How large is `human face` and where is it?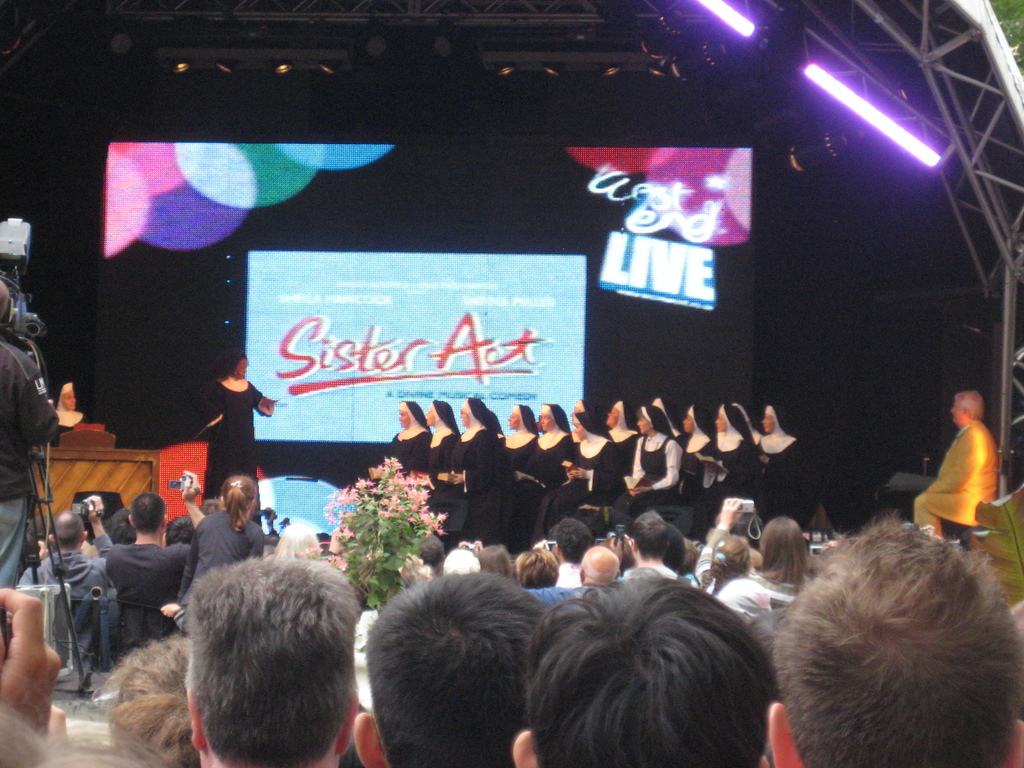
Bounding box: {"x1": 716, "y1": 412, "x2": 726, "y2": 431}.
